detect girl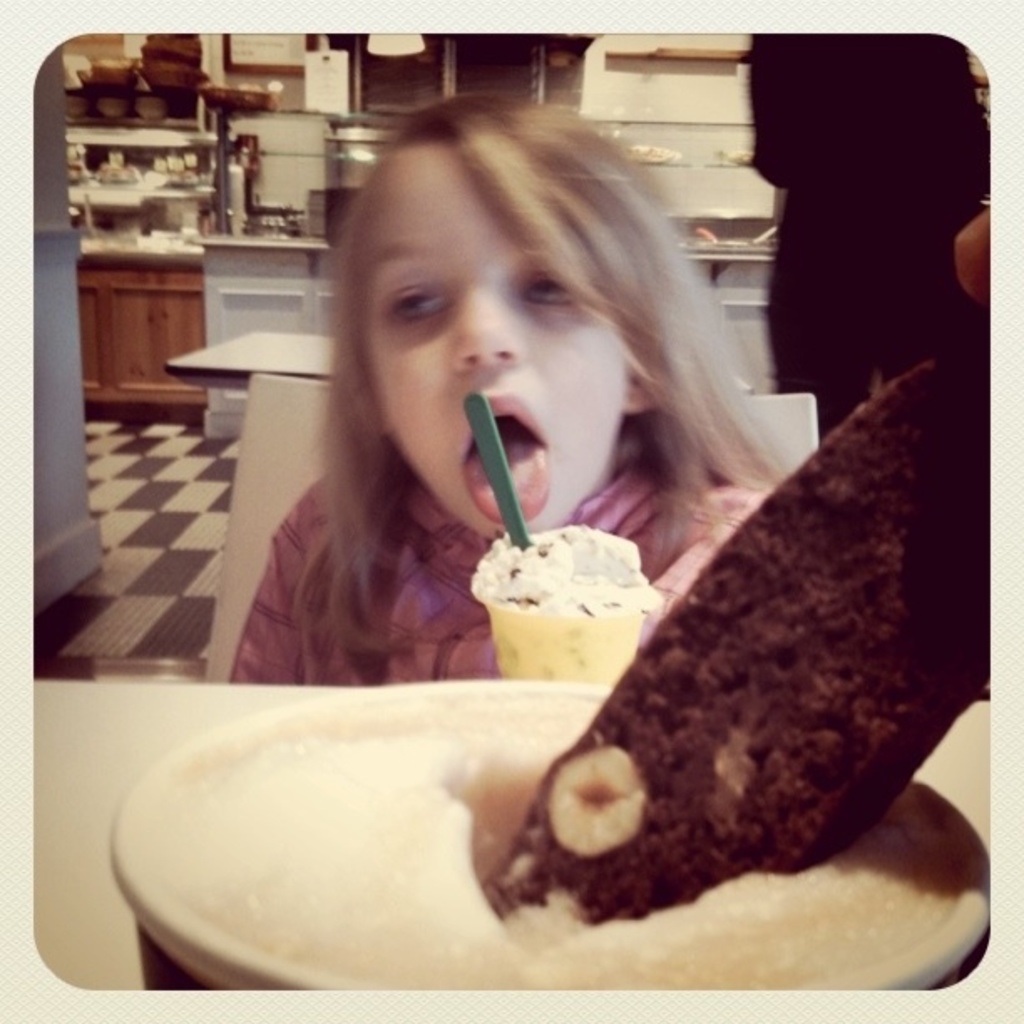
229 95 793 688
